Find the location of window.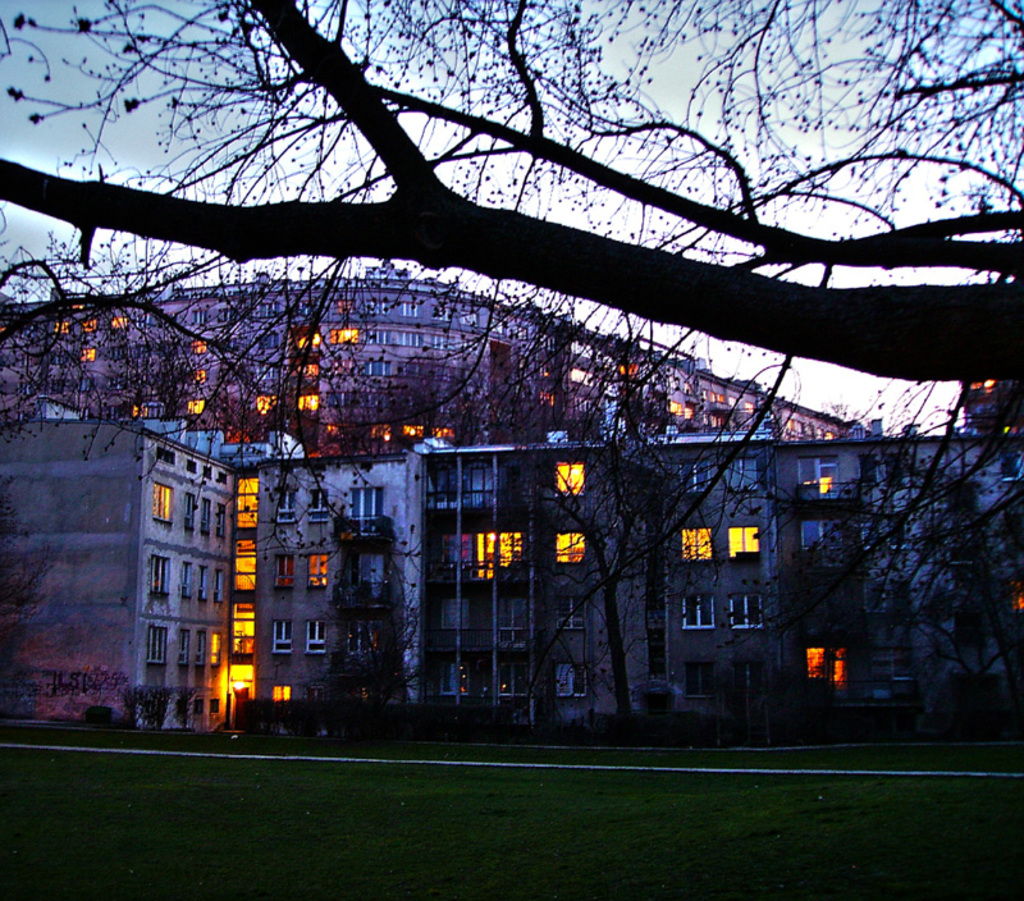
Location: 310:488:324:523.
